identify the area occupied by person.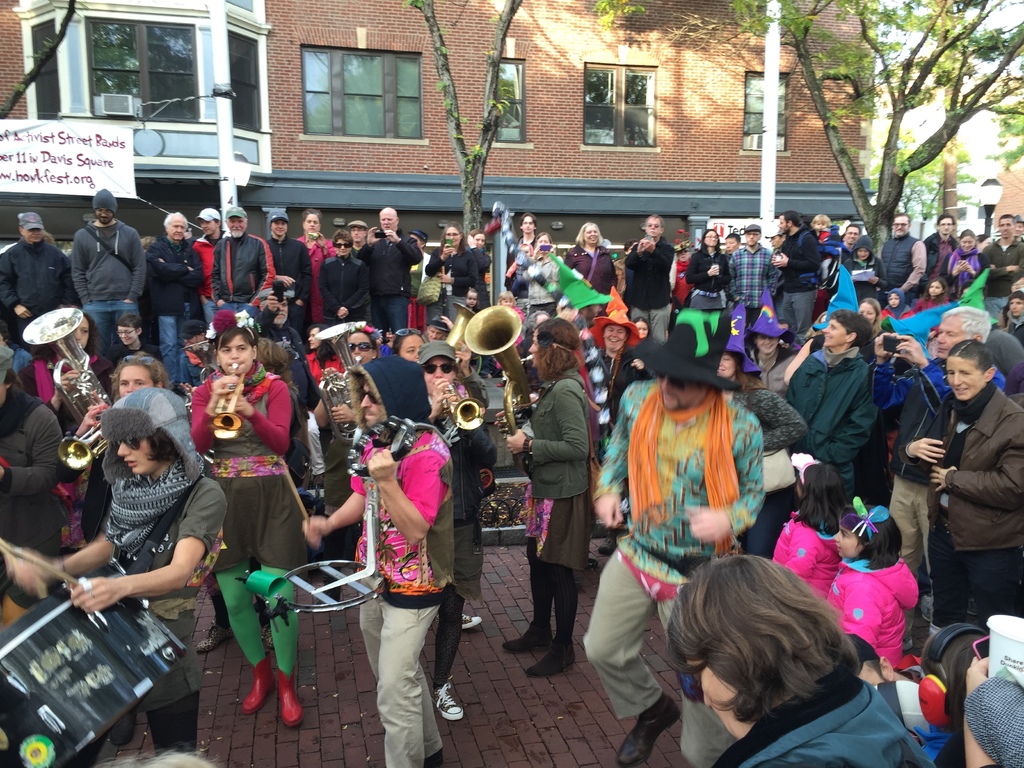
Area: x1=618 y1=208 x2=689 y2=342.
